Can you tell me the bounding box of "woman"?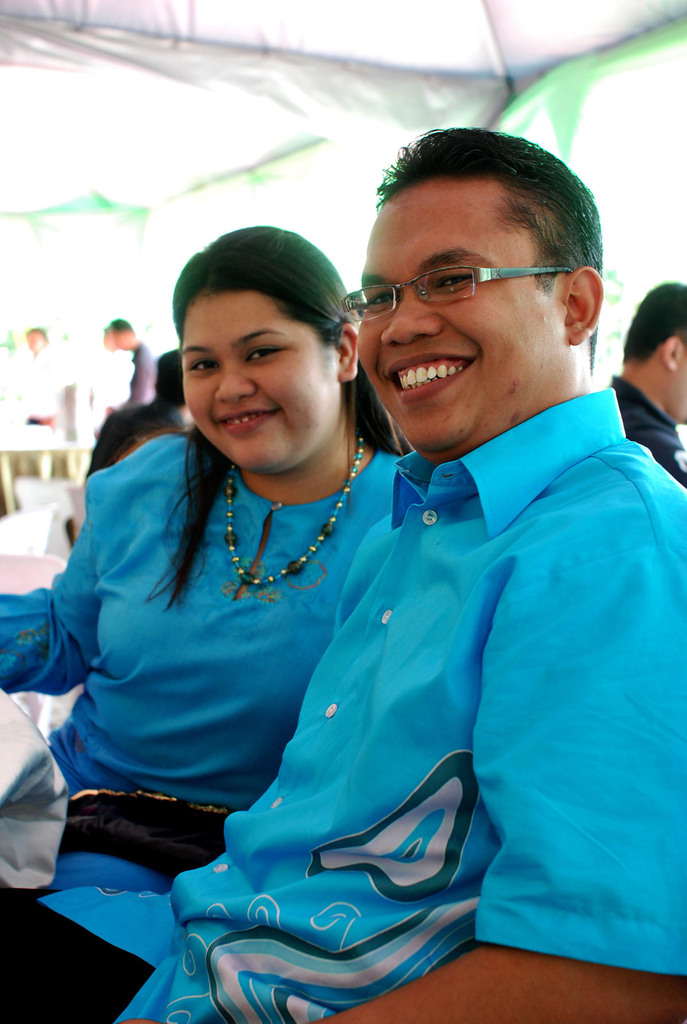
region(0, 222, 394, 1023).
